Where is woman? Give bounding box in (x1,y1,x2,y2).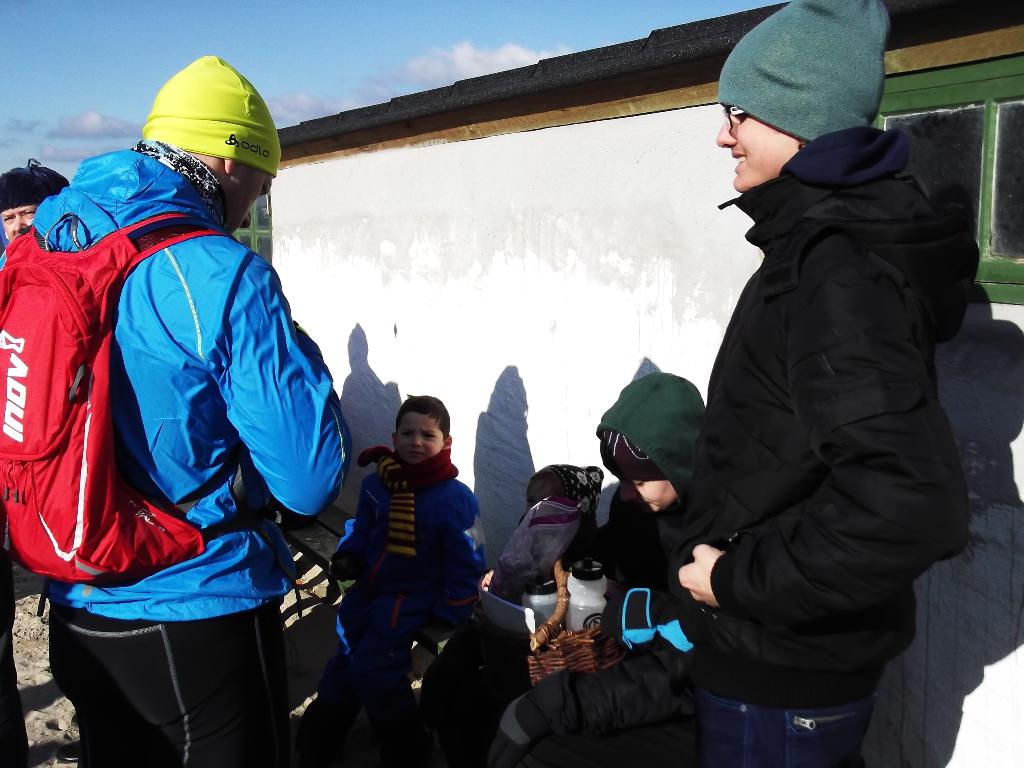
(514,374,711,767).
